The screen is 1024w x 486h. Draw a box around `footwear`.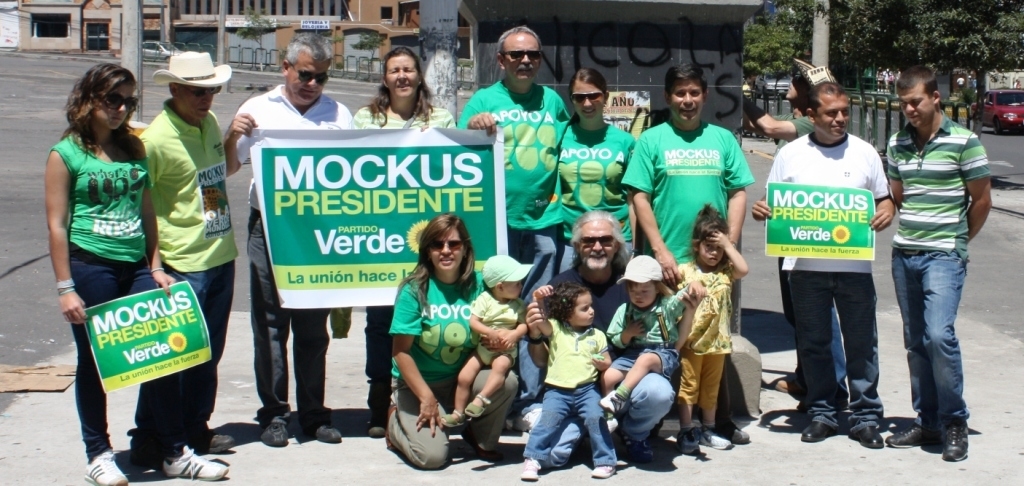
box(252, 418, 284, 449).
